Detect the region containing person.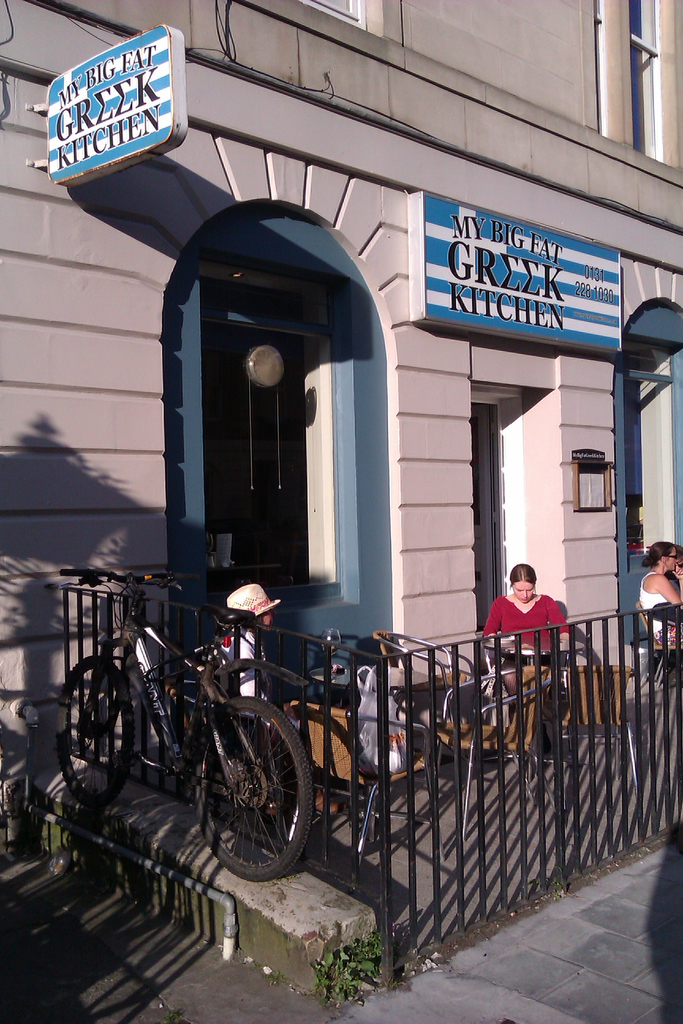
<box>481,566,570,653</box>.
